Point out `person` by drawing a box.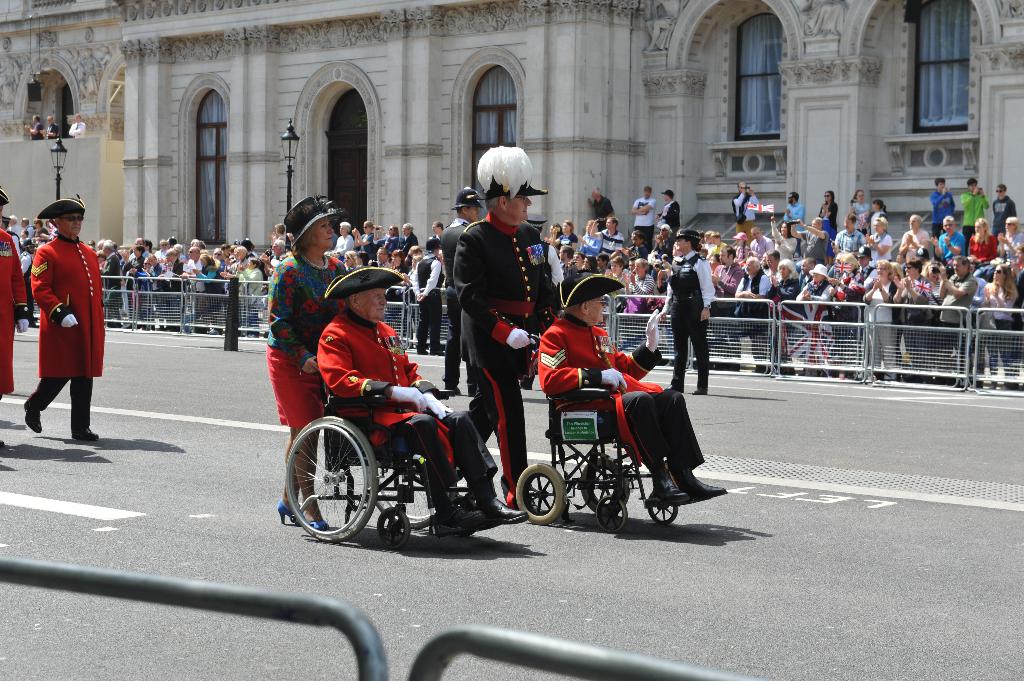
{"left": 667, "top": 241, "right": 687, "bottom": 259}.
